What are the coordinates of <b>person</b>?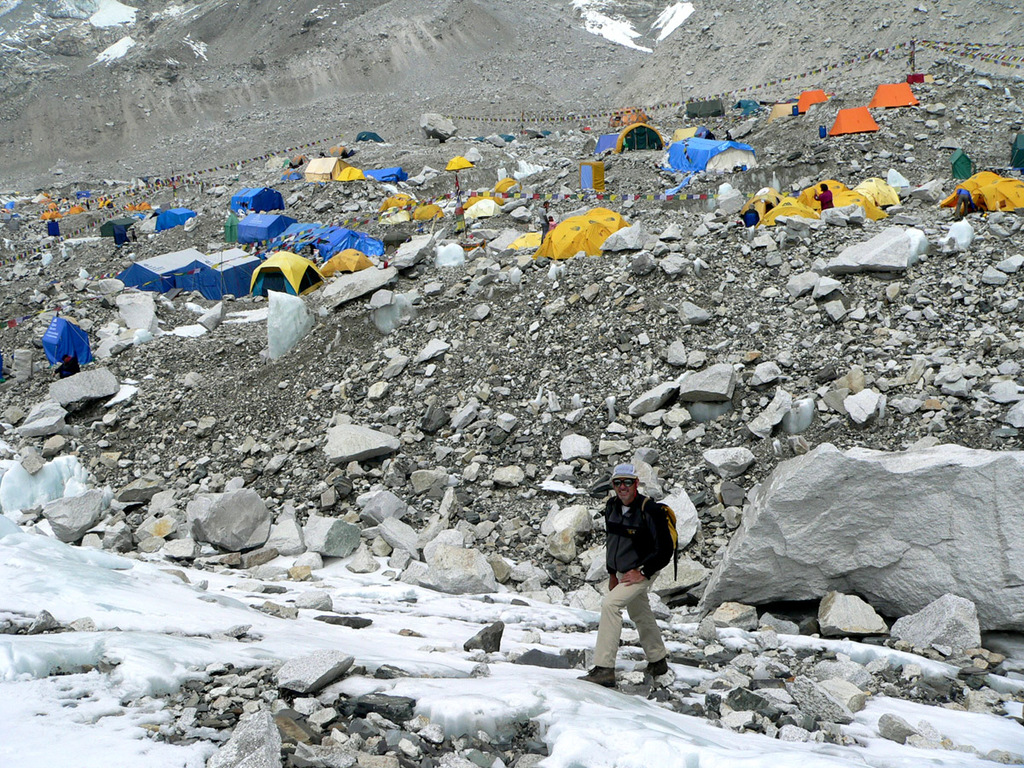
[956, 188, 978, 217].
